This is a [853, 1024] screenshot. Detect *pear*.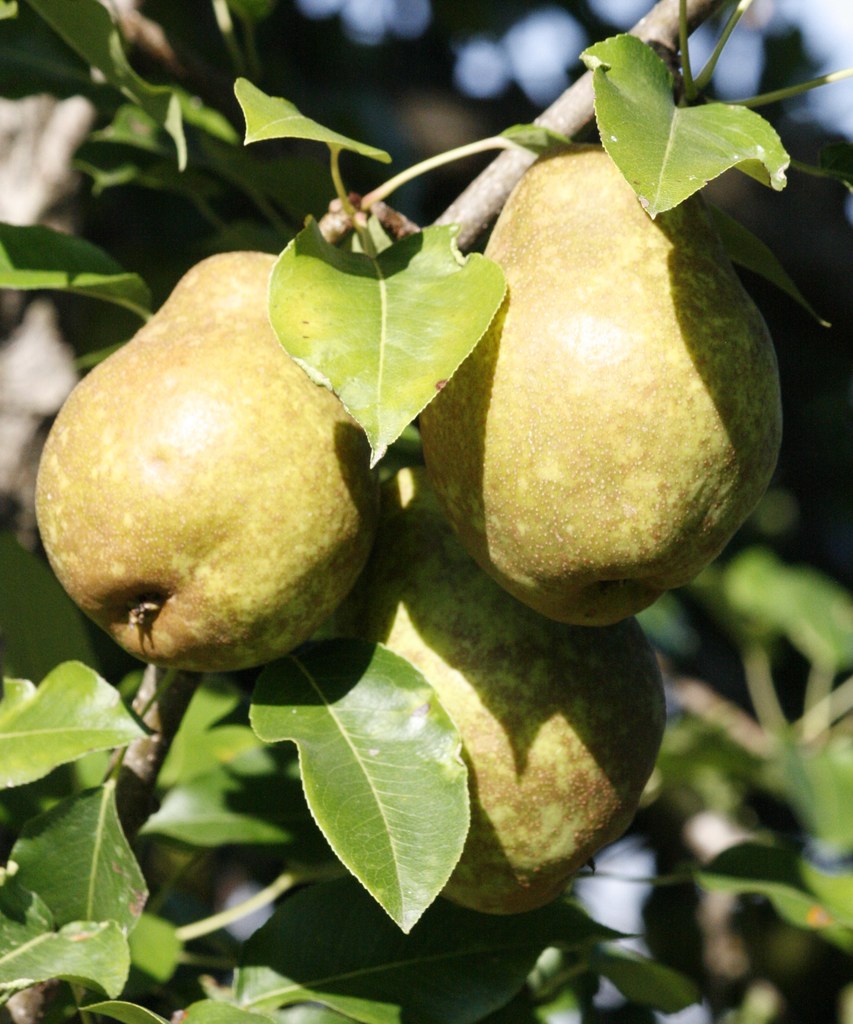
<box>38,255,384,666</box>.
